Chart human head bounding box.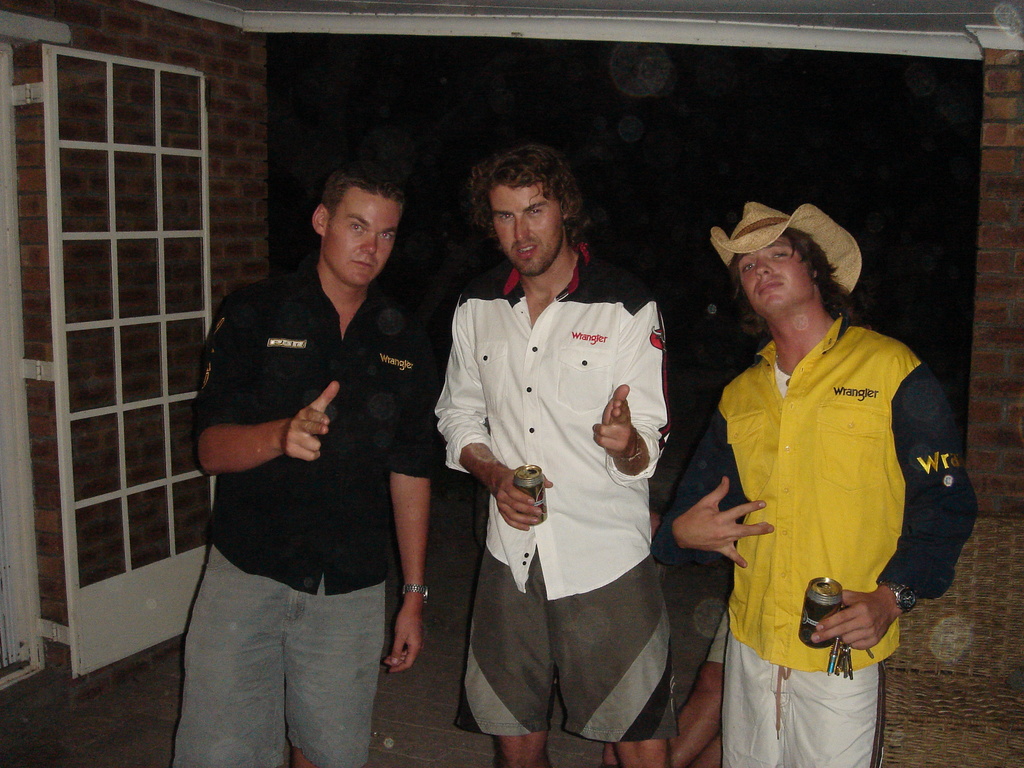
Charted: (left=291, top=150, right=418, bottom=289).
